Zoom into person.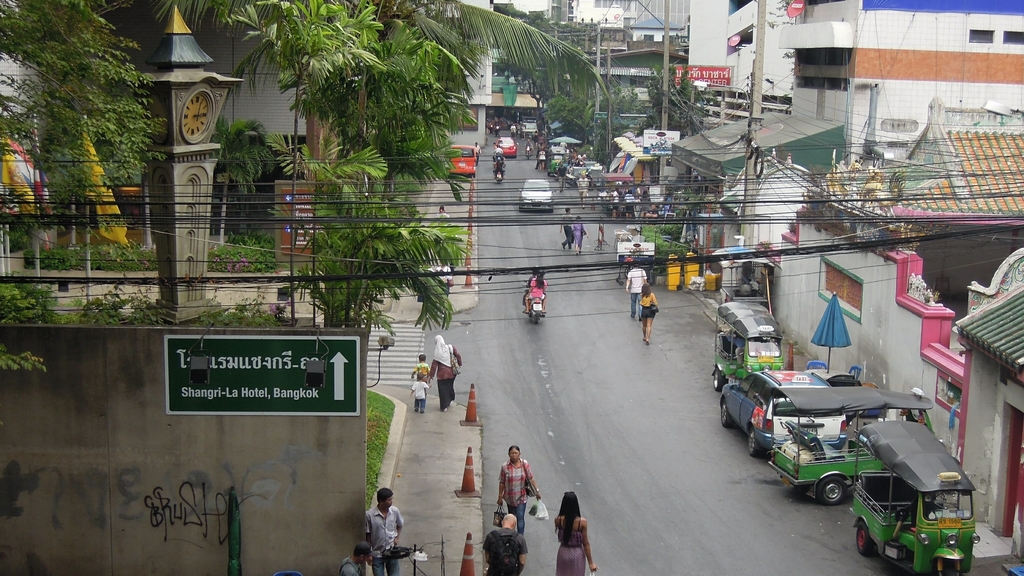
Zoom target: x1=561, y1=208, x2=575, y2=246.
